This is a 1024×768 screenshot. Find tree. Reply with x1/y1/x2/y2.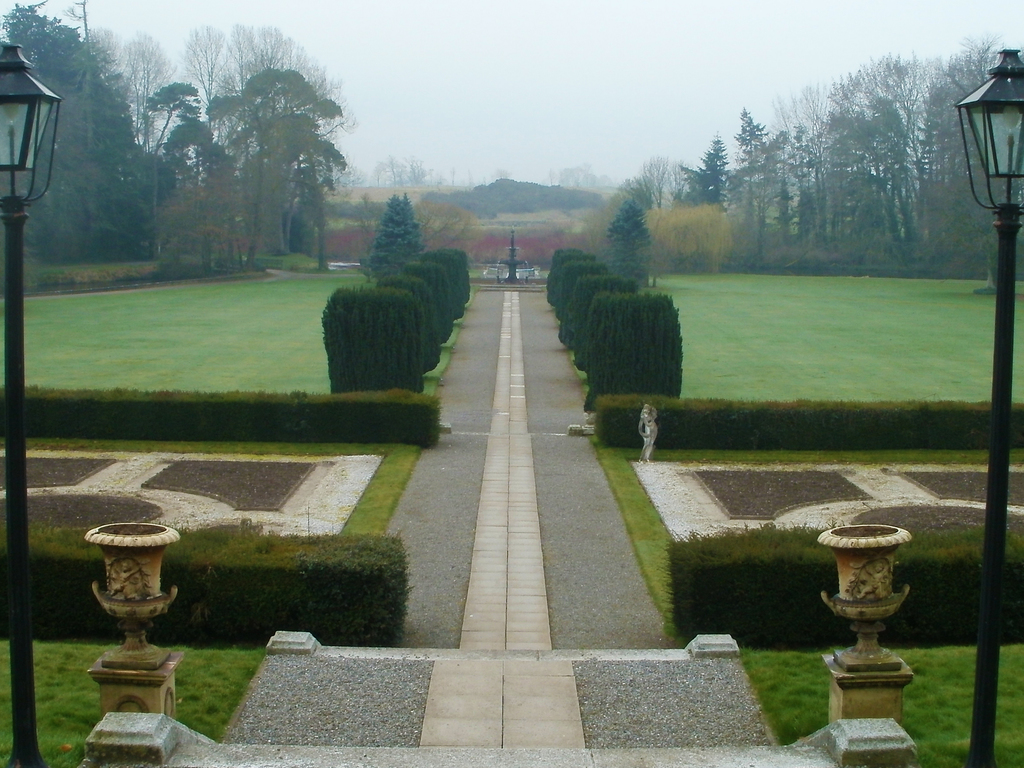
681/135/730/215.
